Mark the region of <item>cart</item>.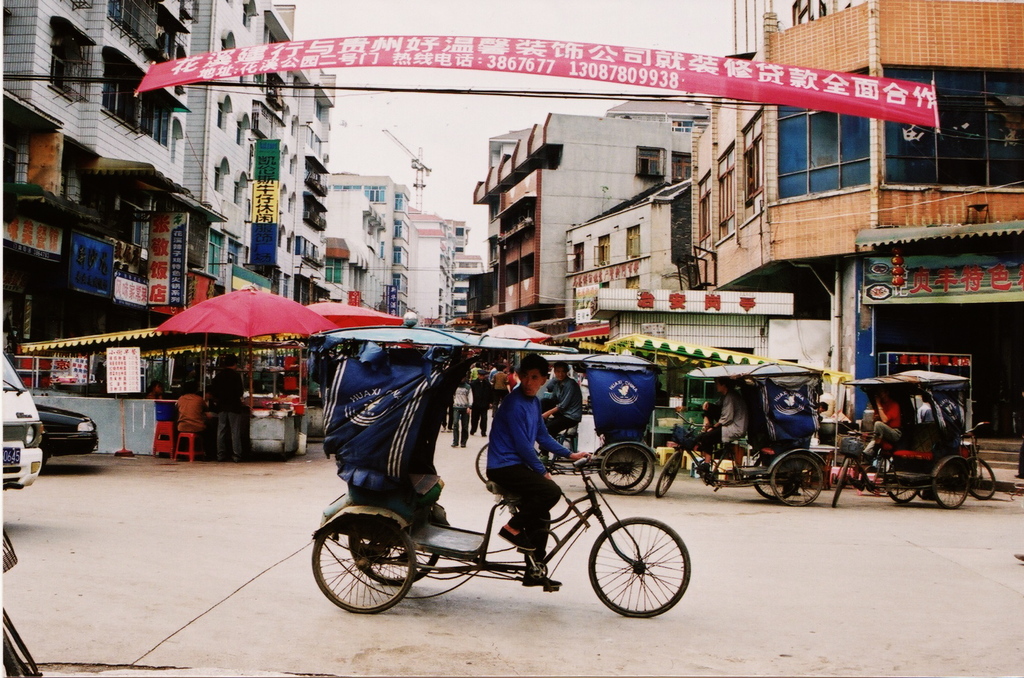
Region: <region>309, 312, 690, 618</region>.
